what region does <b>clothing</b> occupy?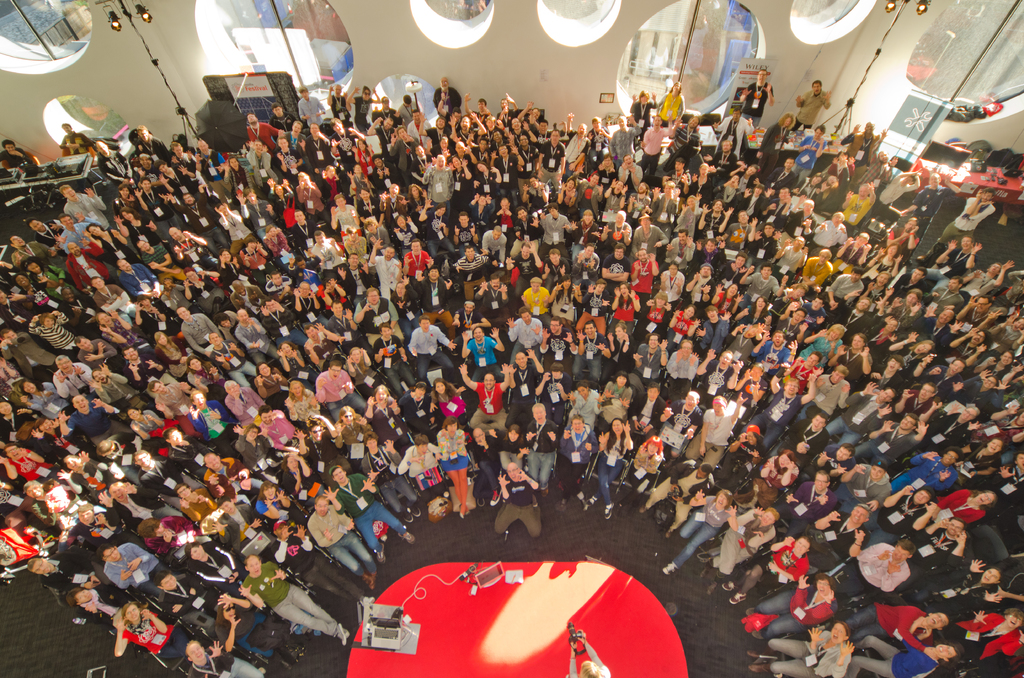
locate(795, 87, 833, 131).
